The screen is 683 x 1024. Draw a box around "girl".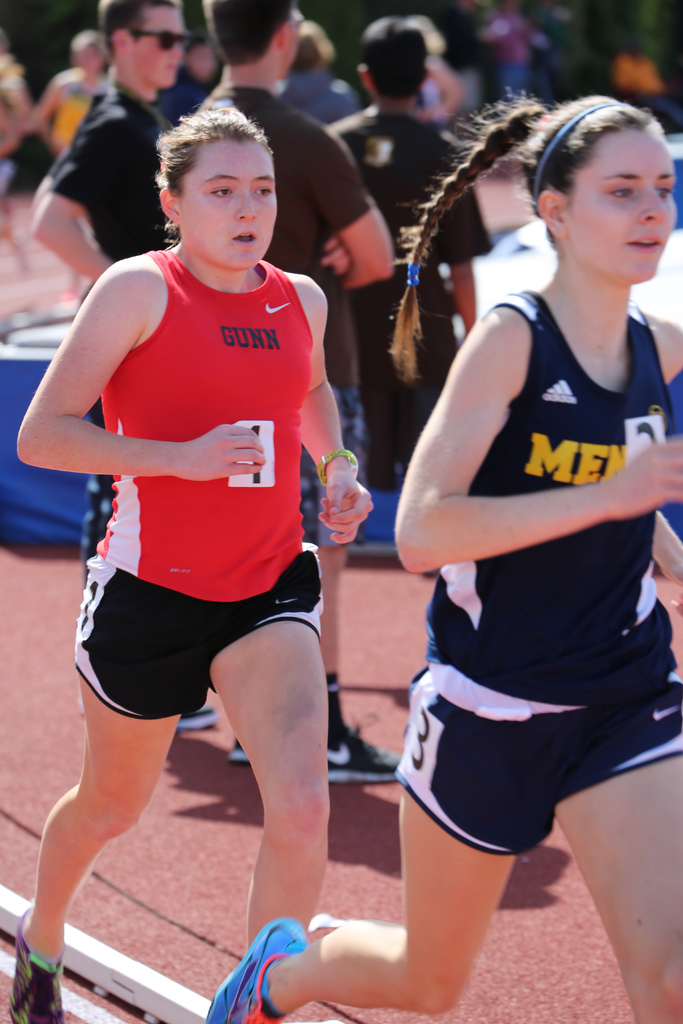
BBox(203, 92, 682, 1023).
